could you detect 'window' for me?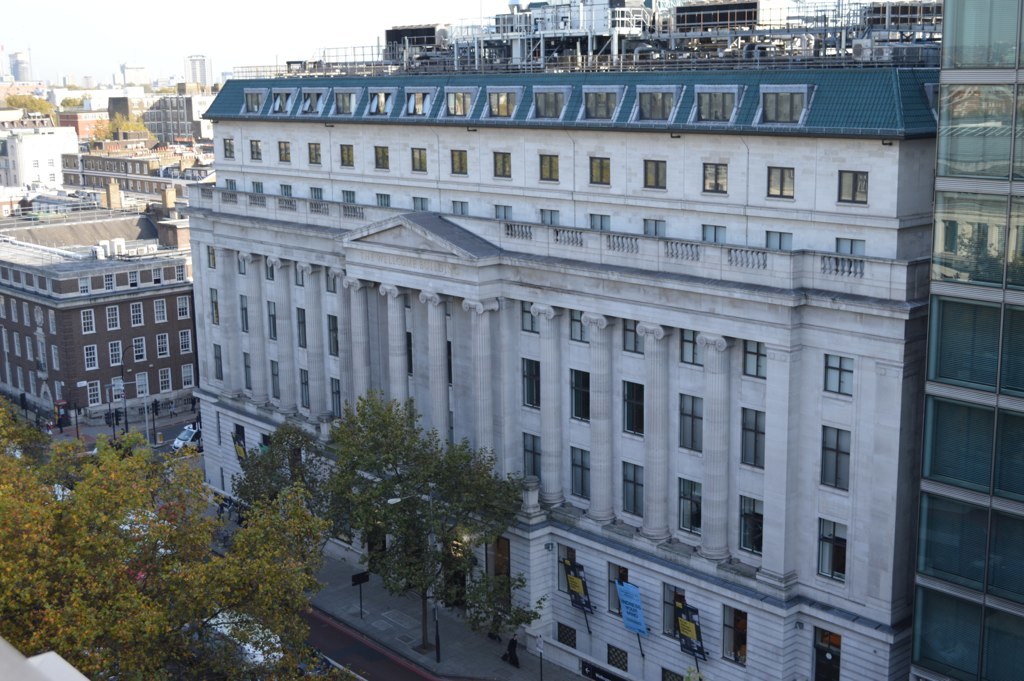
Detection result: 324 313 347 356.
